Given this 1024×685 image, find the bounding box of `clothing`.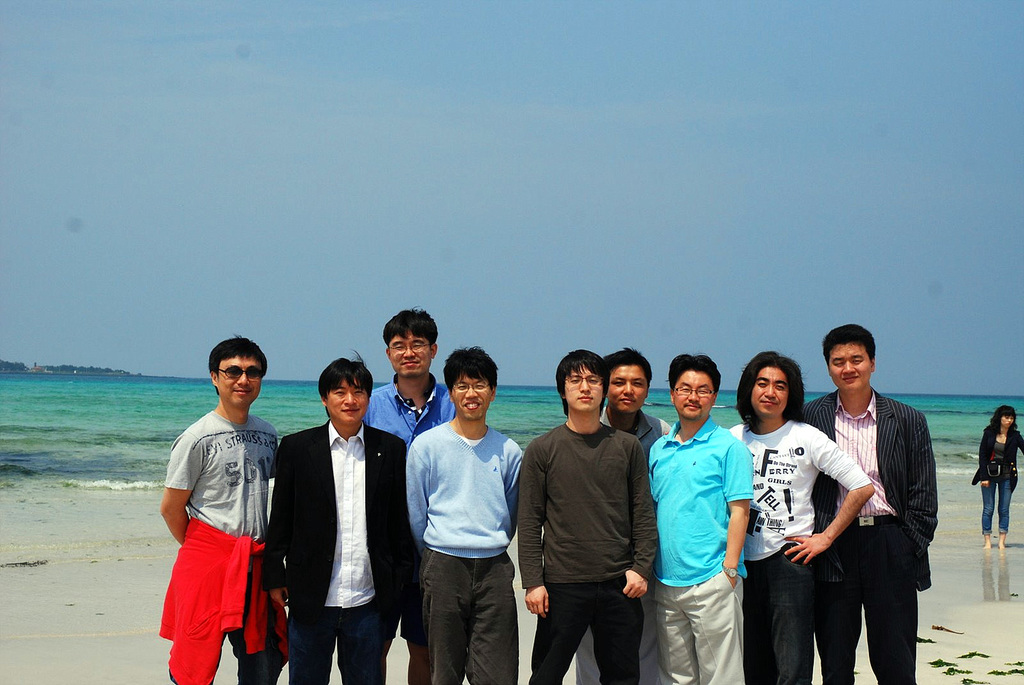
{"x1": 573, "y1": 405, "x2": 670, "y2": 684}.
